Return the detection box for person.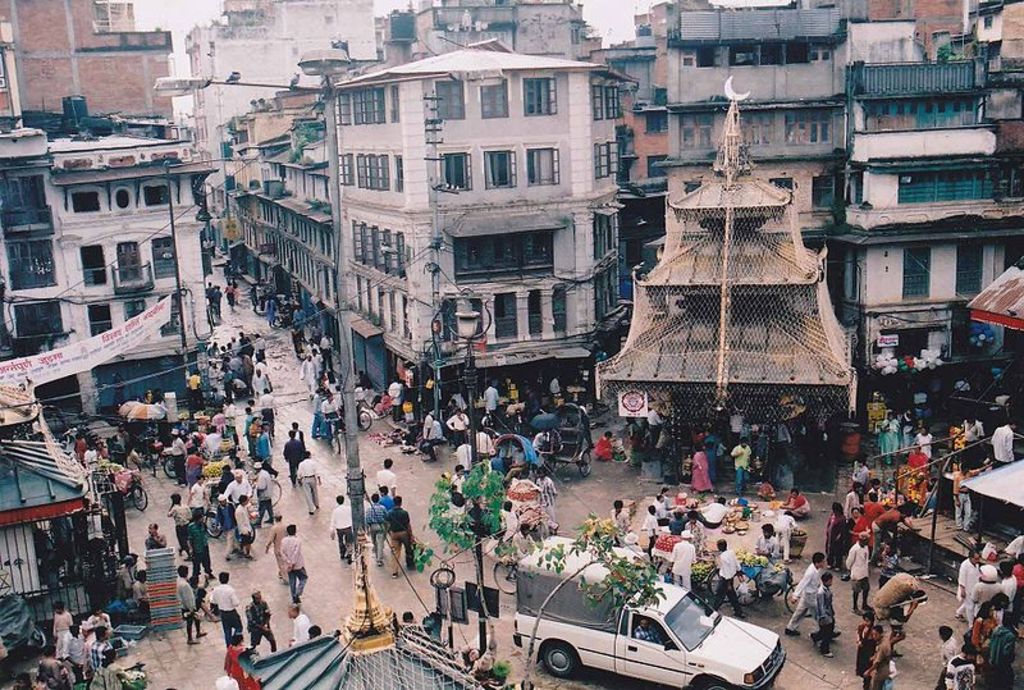
left=260, top=425, right=270, bottom=456.
